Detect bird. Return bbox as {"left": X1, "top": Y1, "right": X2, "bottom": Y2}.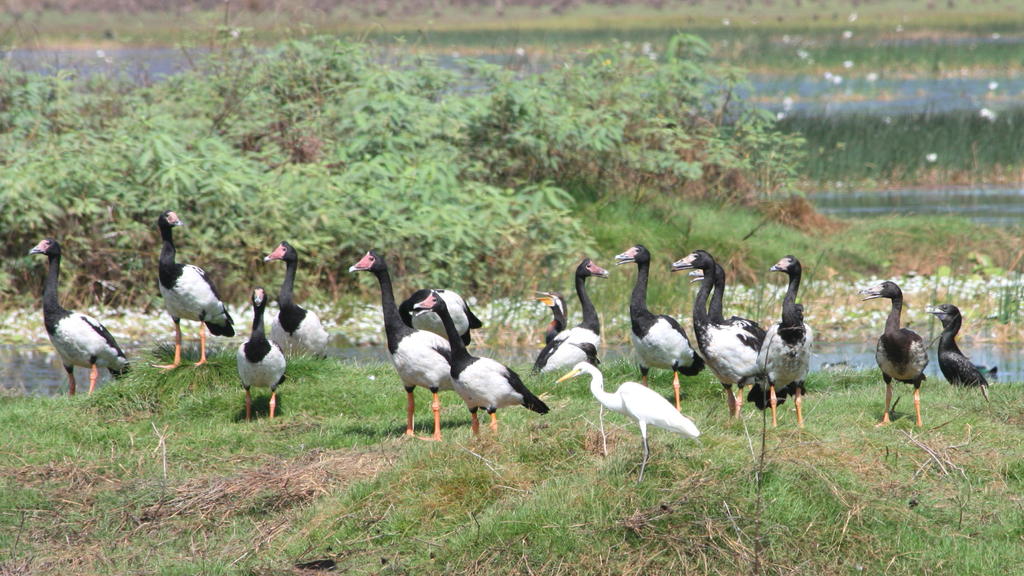
{"left": 346, "top": 246, "right": 456, "bottom": 437}.
